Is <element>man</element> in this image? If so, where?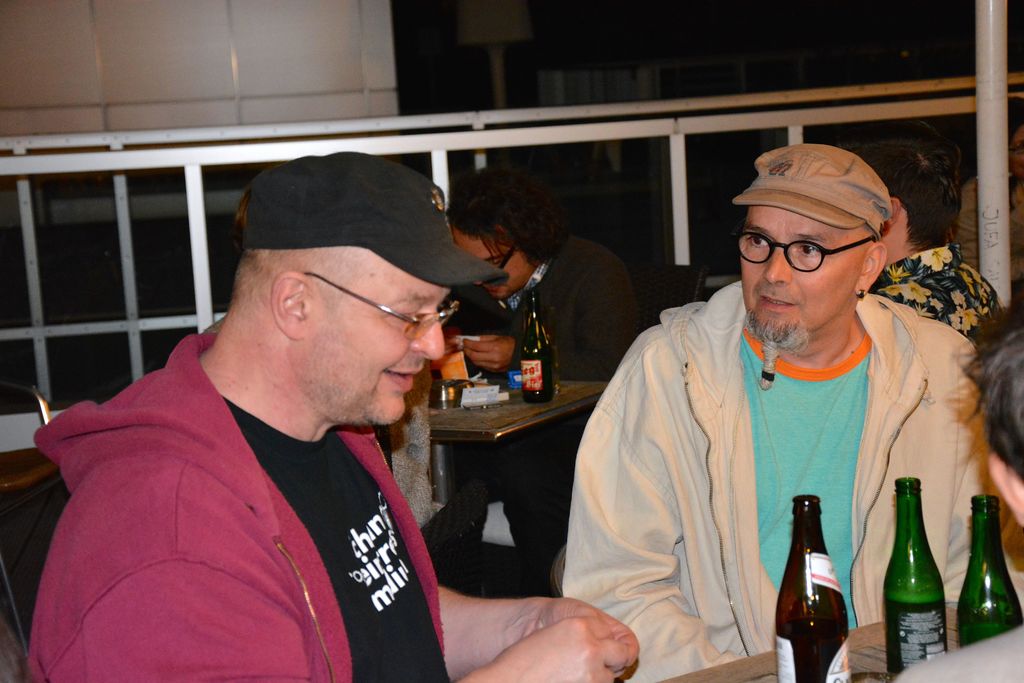
Yes, at (424,162,655,601).
